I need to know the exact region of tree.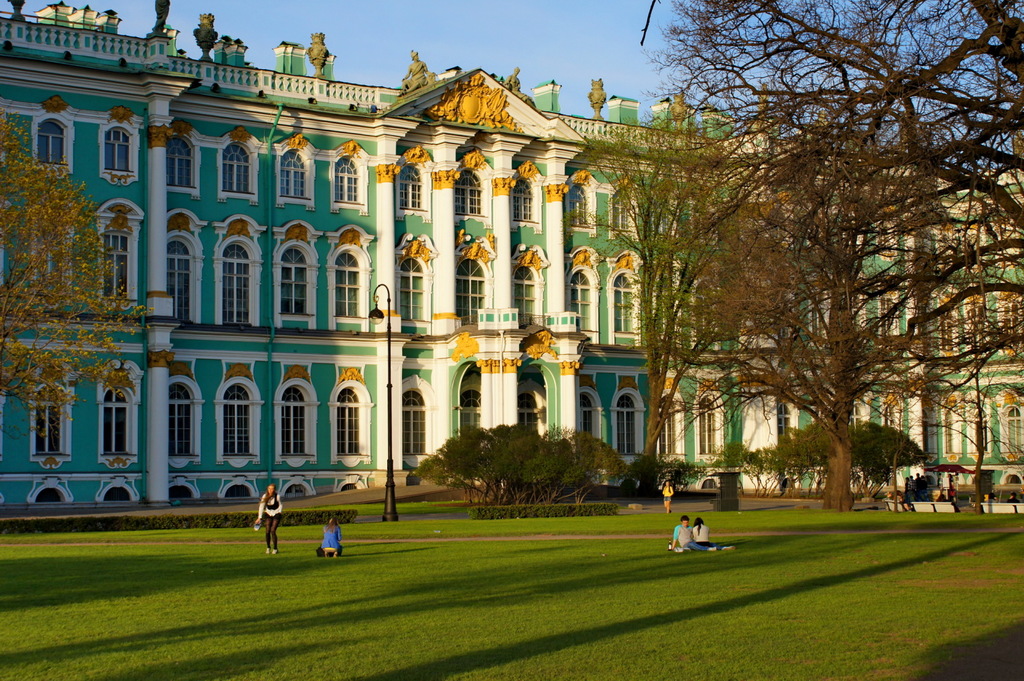
Region: [0,104,165,447].
